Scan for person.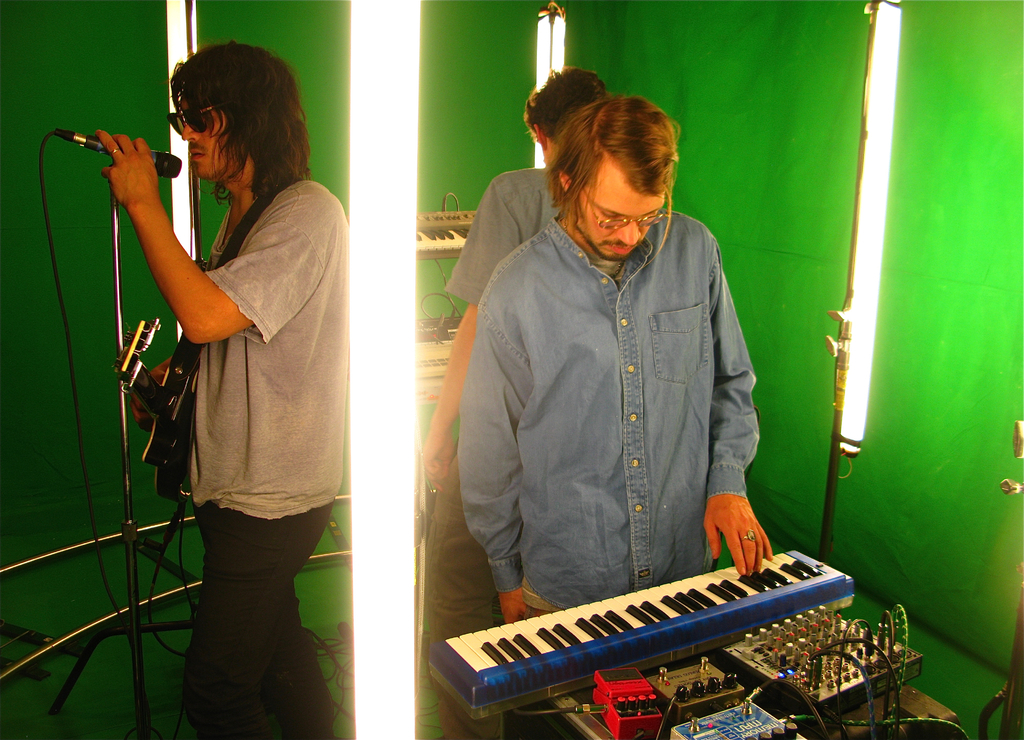
Scan result: bbox(457, 88, 780, 627).
